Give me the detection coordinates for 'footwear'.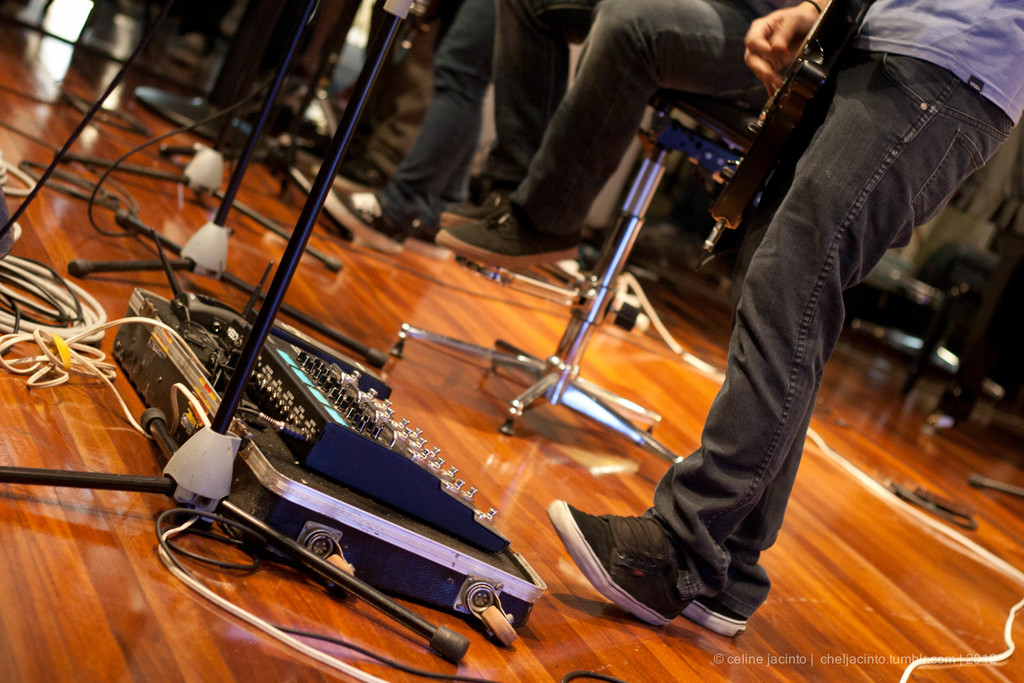
440 187 550 232.
